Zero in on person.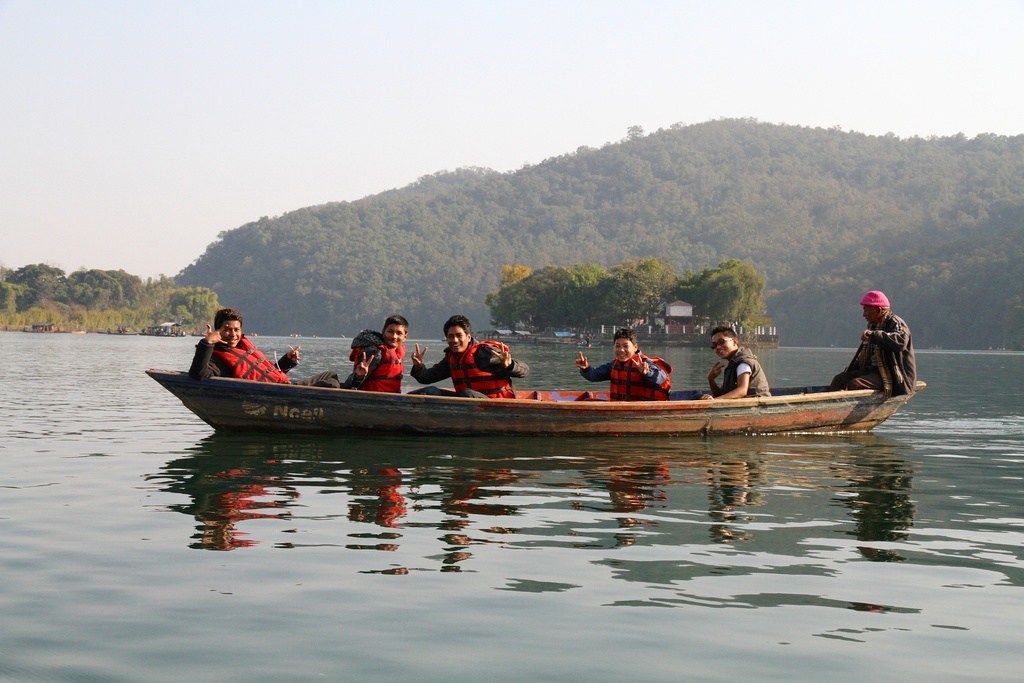
Zeroed in: 192 304 323 395.
